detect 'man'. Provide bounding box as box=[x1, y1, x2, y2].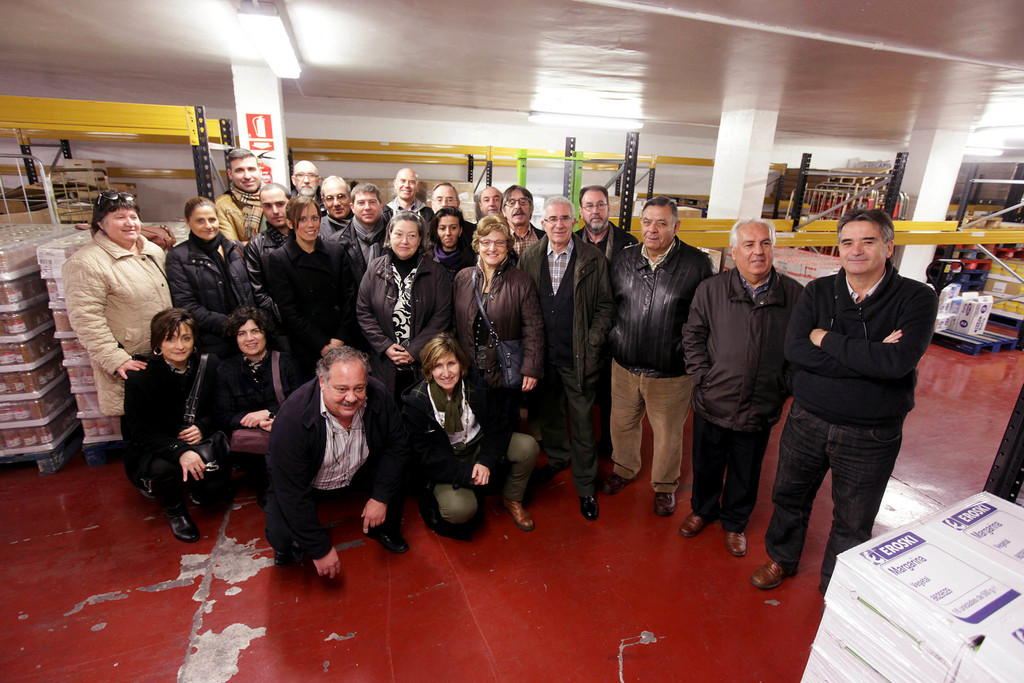
box=[575, 186, 639, 461].
